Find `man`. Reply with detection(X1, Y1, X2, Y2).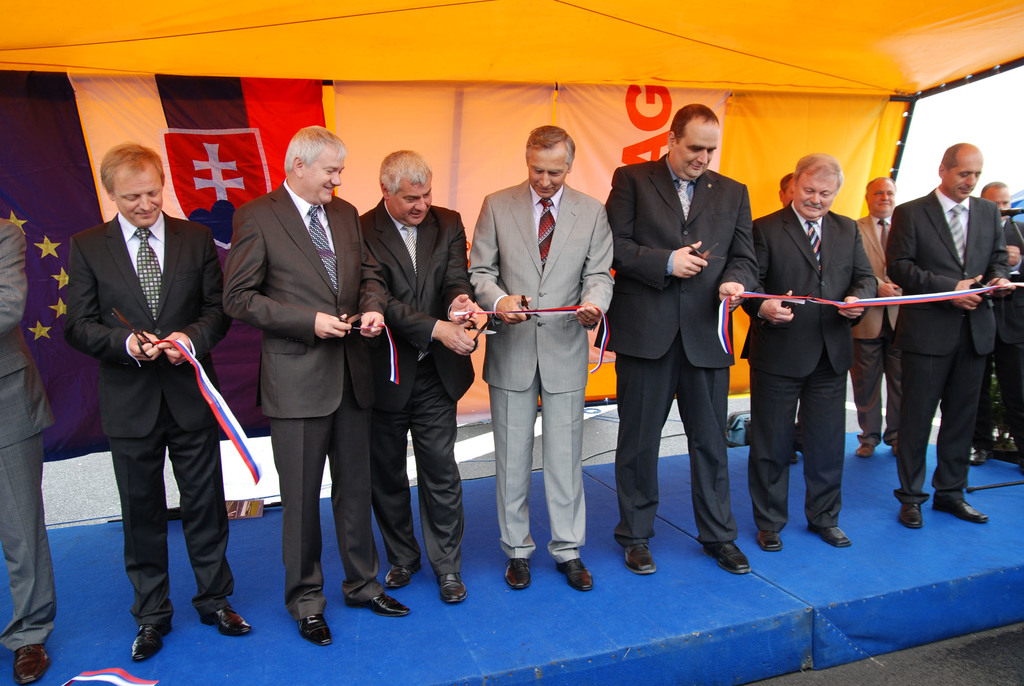
detection(948, 179, 1023, 461).
